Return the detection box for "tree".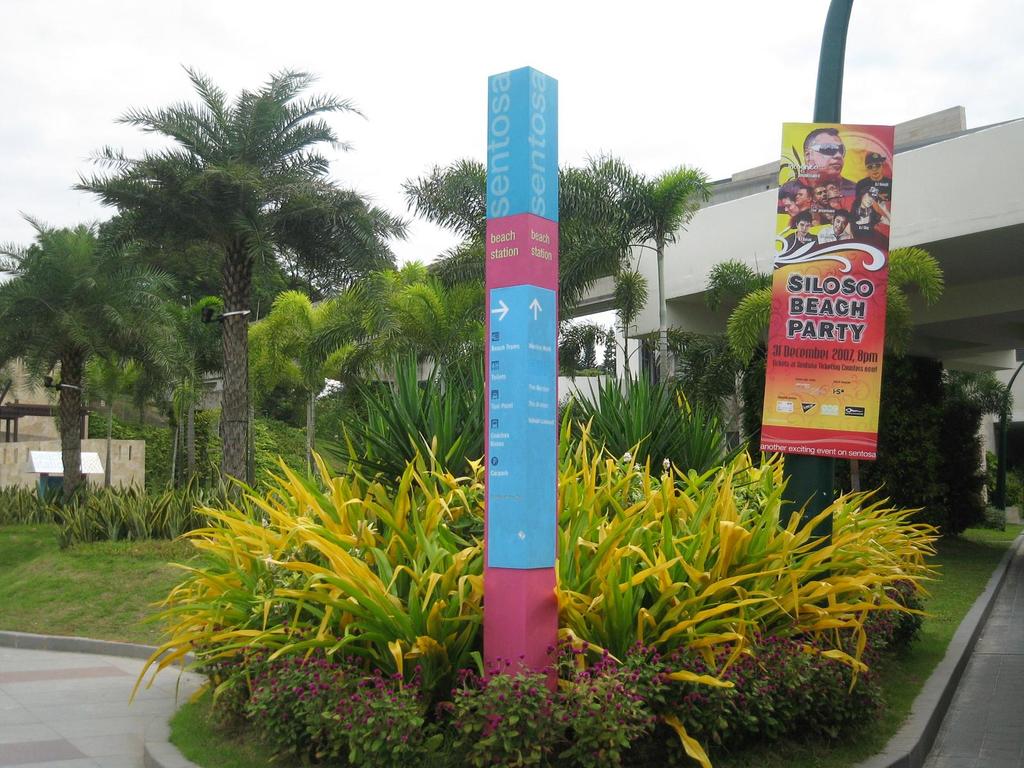
box=[65, 58, 413, 558].
